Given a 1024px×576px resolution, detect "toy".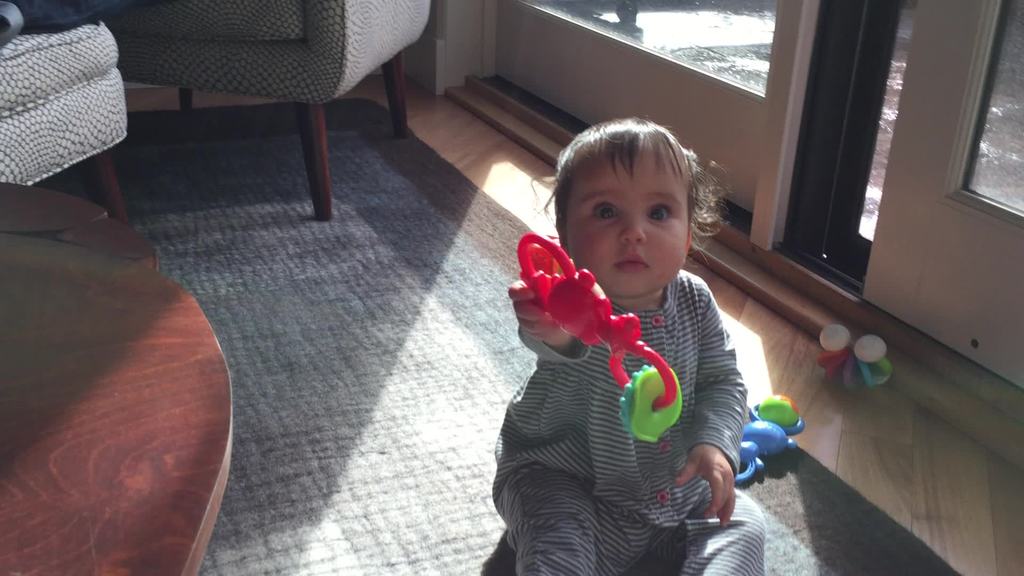
<bbox>735, 396, 801, 499</bbox>.
